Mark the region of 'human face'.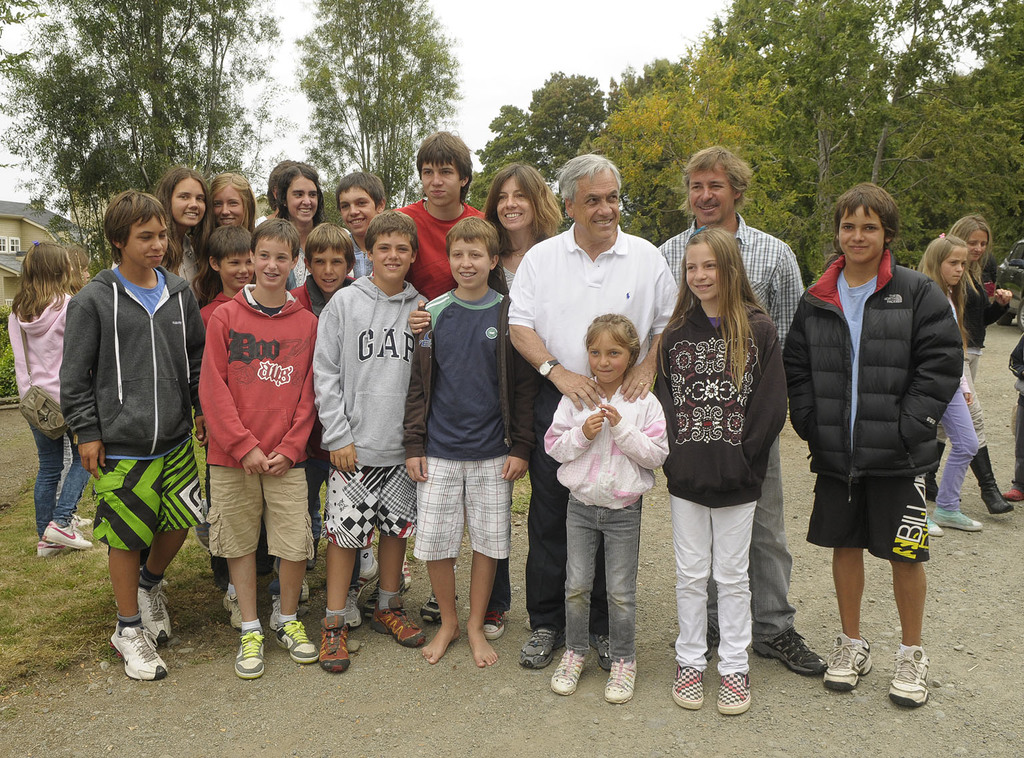
Region: x1=123, y1=210, x2=167, y2=267.
